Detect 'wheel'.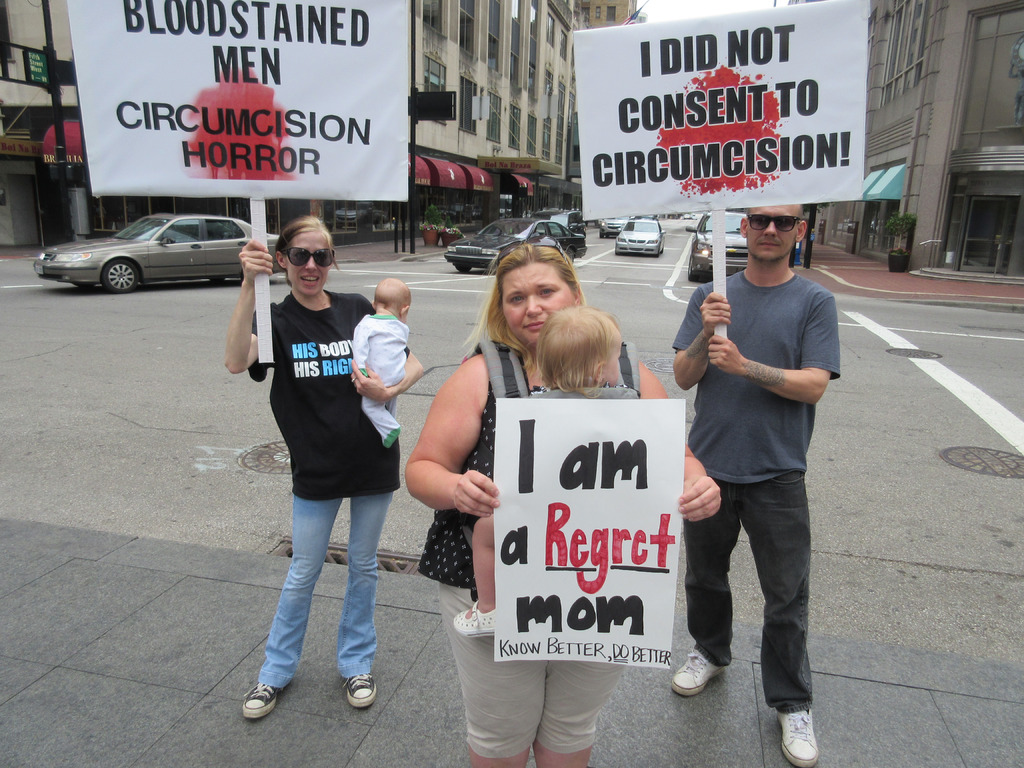
Detected at BBox(566, 248, 578, 266).
